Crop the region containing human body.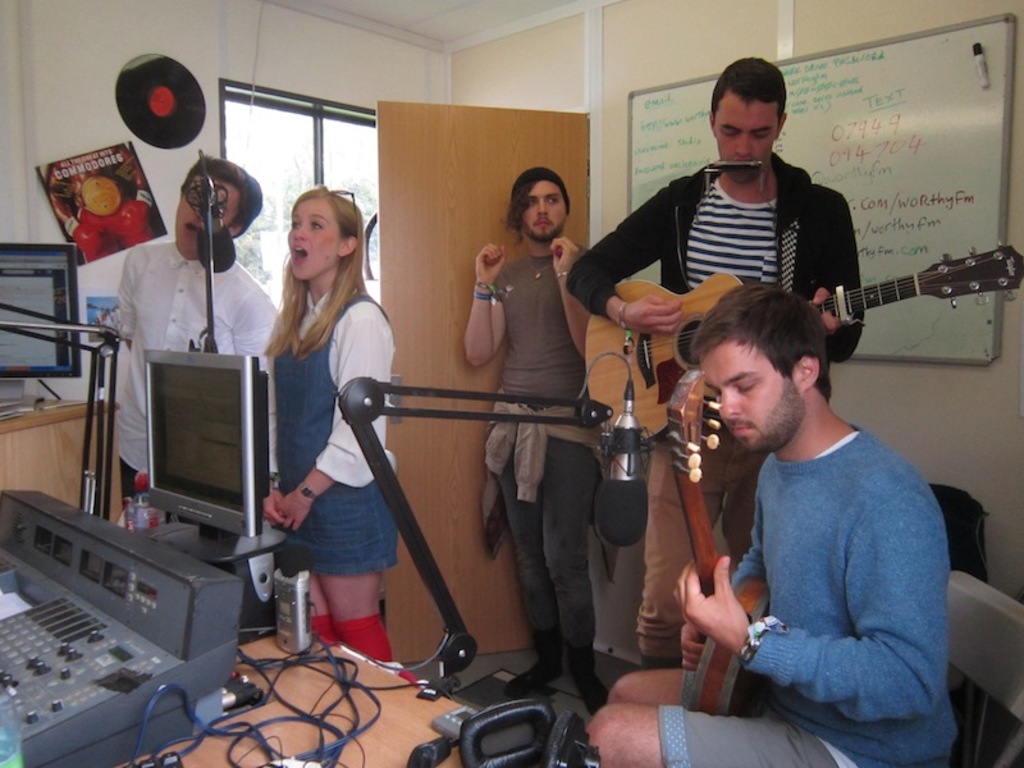
Crop region: x1=595 y1=64 x2=890 y2=648.
